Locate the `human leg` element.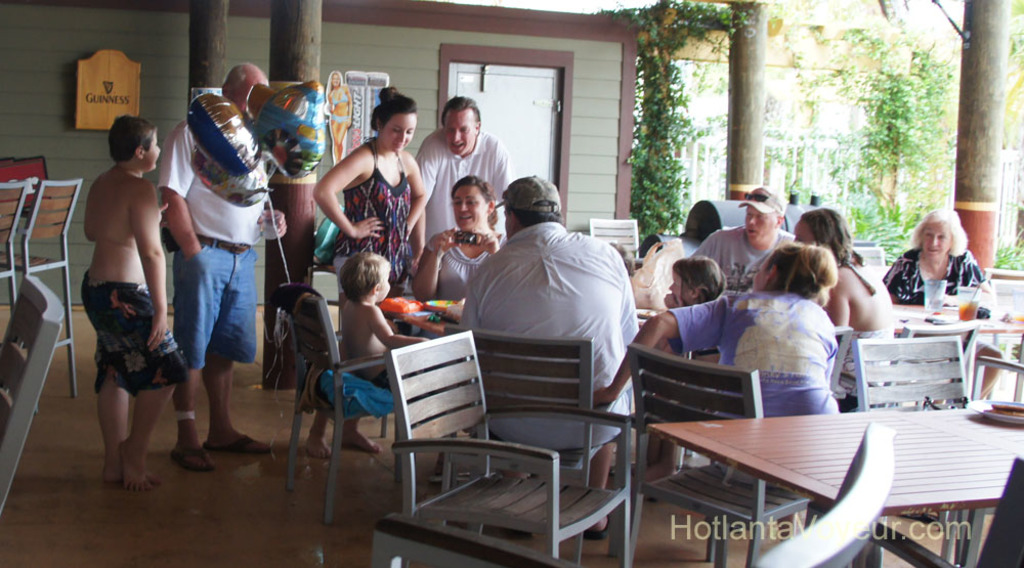
Element bbox: [x1=169, y1=356, x2=214, y2=469].
